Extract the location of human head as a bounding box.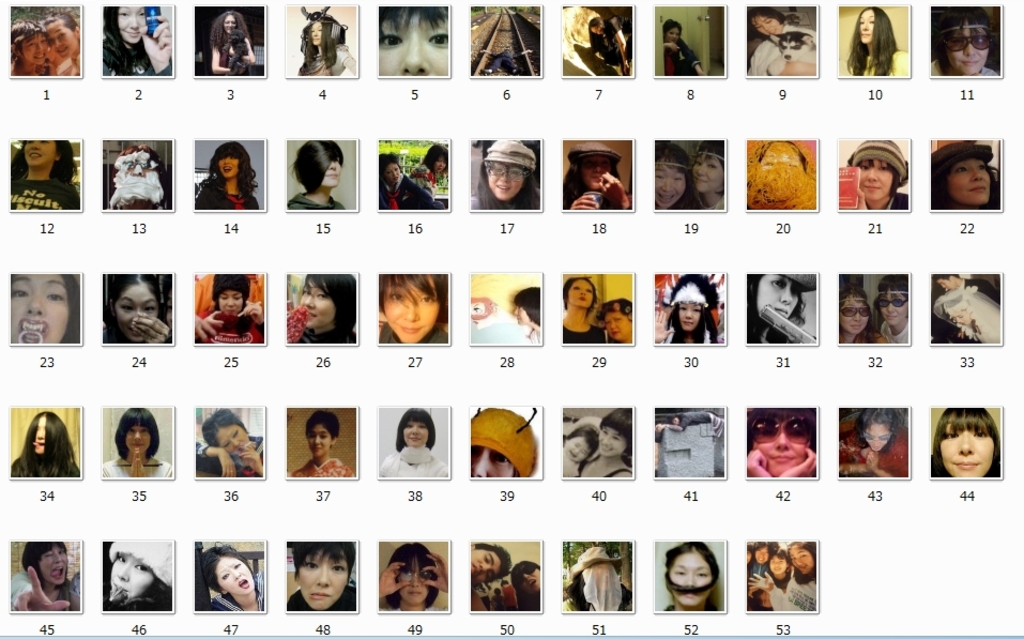
box(422, 144, 448, 172).
